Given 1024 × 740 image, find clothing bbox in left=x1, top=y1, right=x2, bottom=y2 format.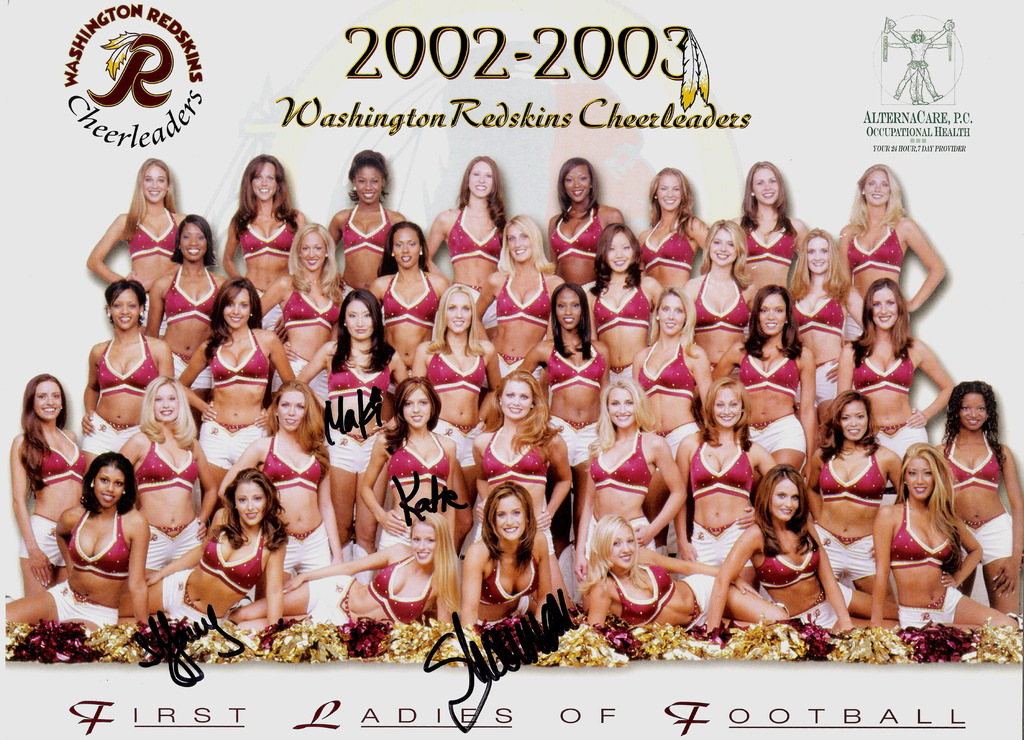
left=611, top=365, right=634, bottom=384.
